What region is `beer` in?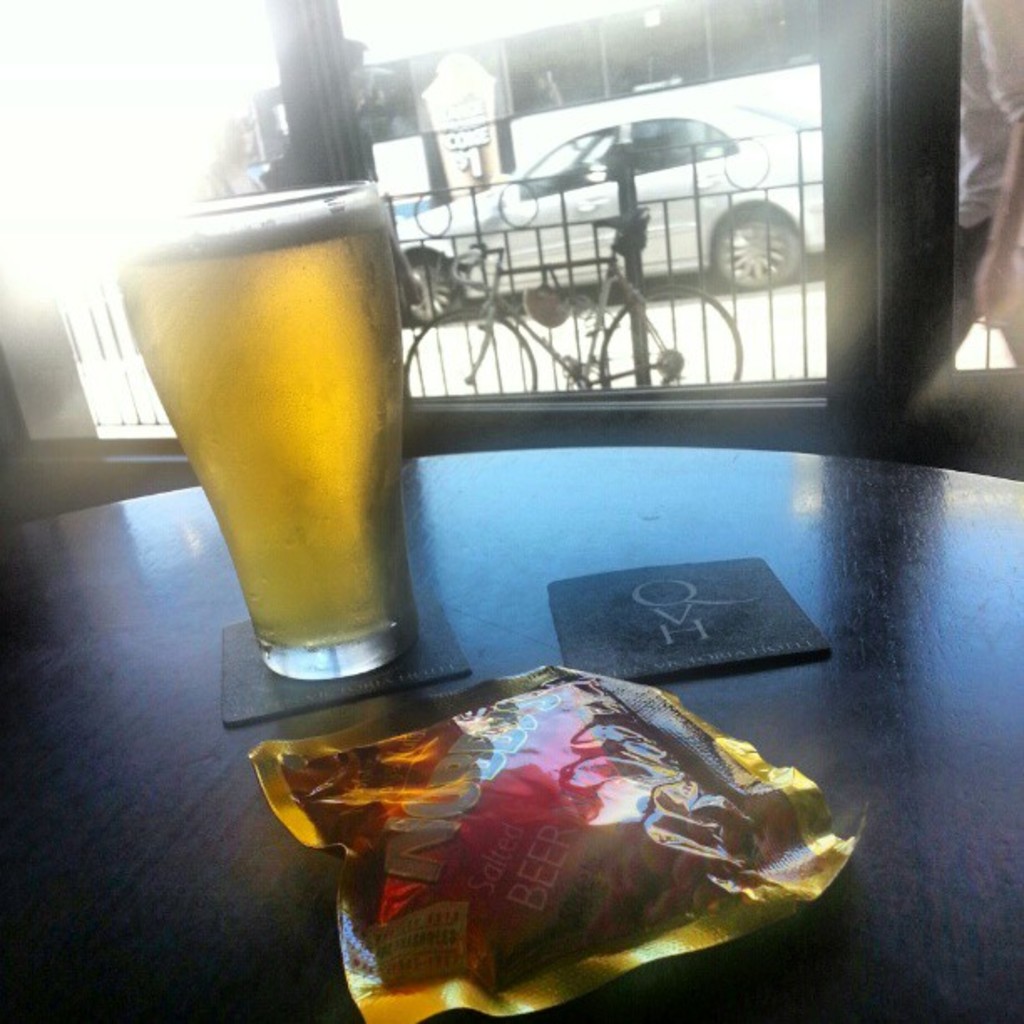
<bbox>129, 194, 412, 674</bbox>.
